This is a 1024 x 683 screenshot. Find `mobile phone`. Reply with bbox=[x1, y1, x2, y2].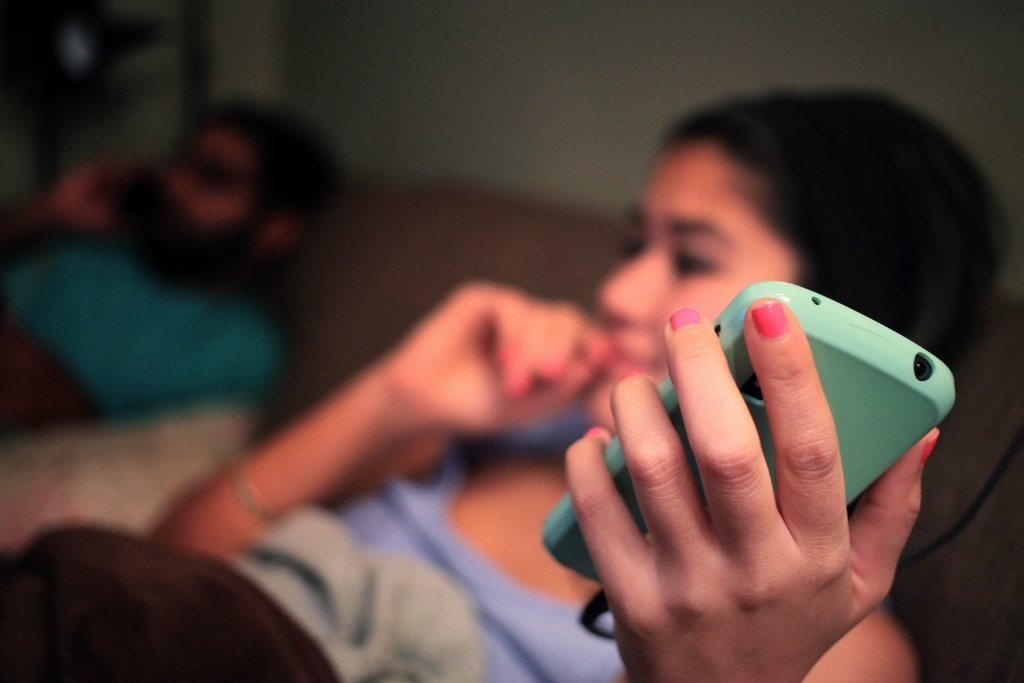
bbox=[538, 280, 957, 588].
